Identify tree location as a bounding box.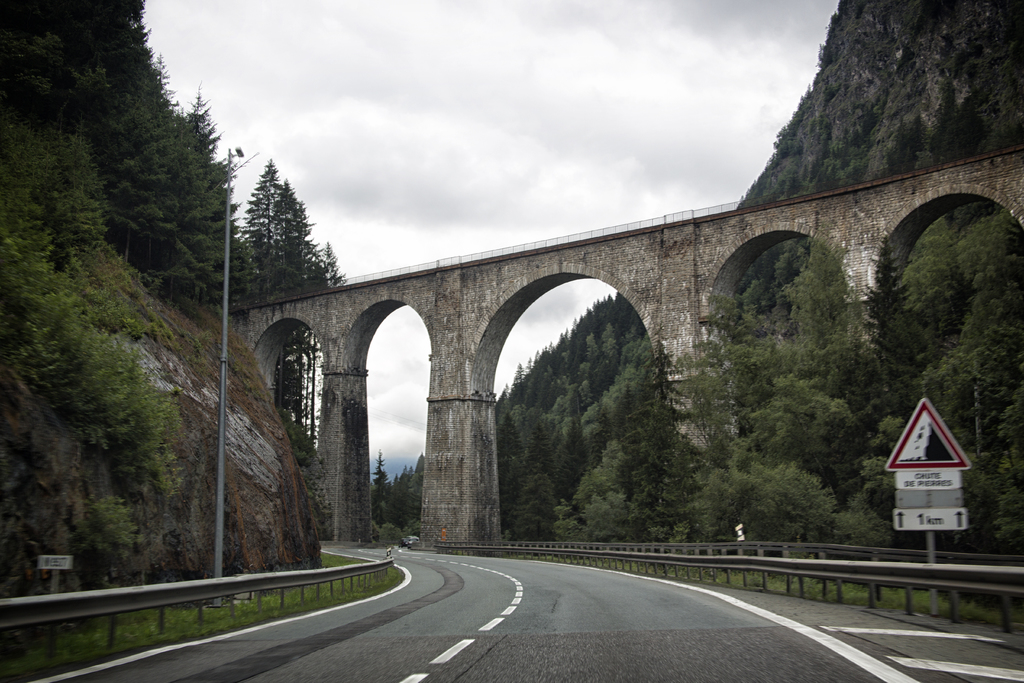
select_region(227, 153, 332, 309).
